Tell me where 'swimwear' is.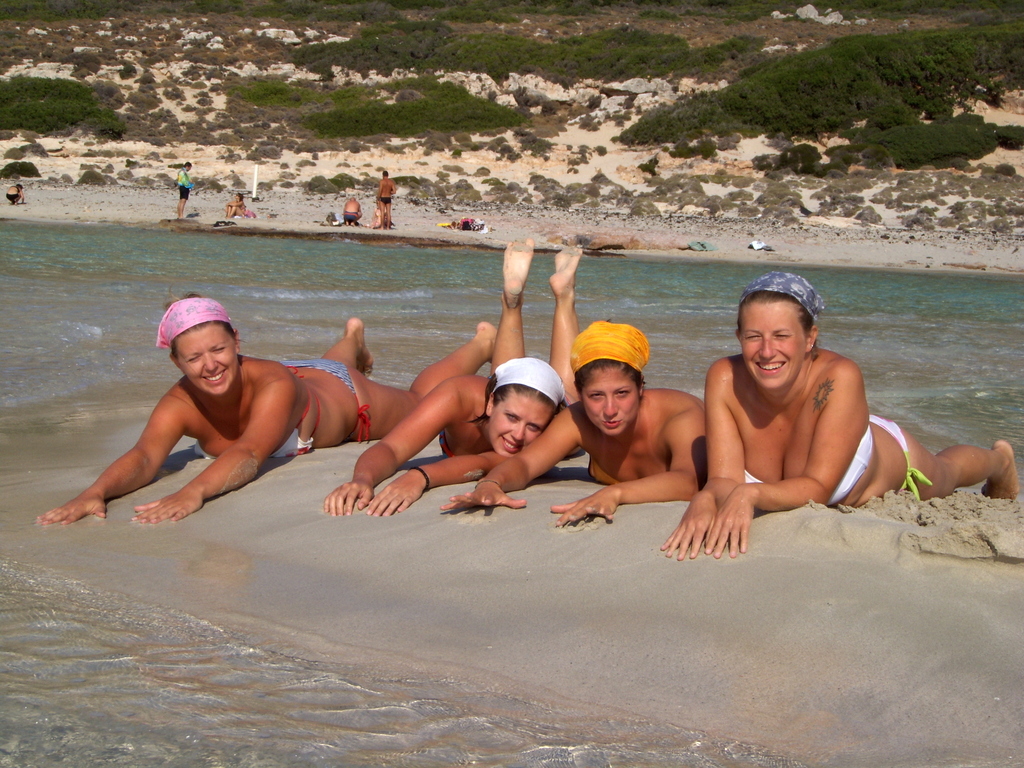
'swimwear' is at bbox=[342, 211, 360, 223].
